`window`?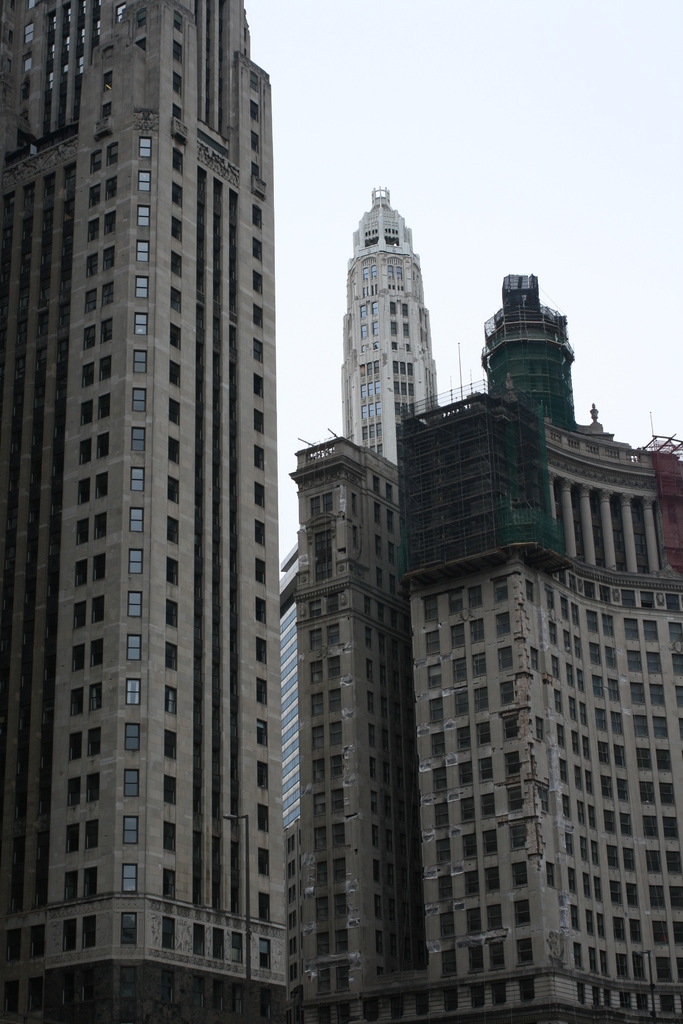
[100,355,114,381]
